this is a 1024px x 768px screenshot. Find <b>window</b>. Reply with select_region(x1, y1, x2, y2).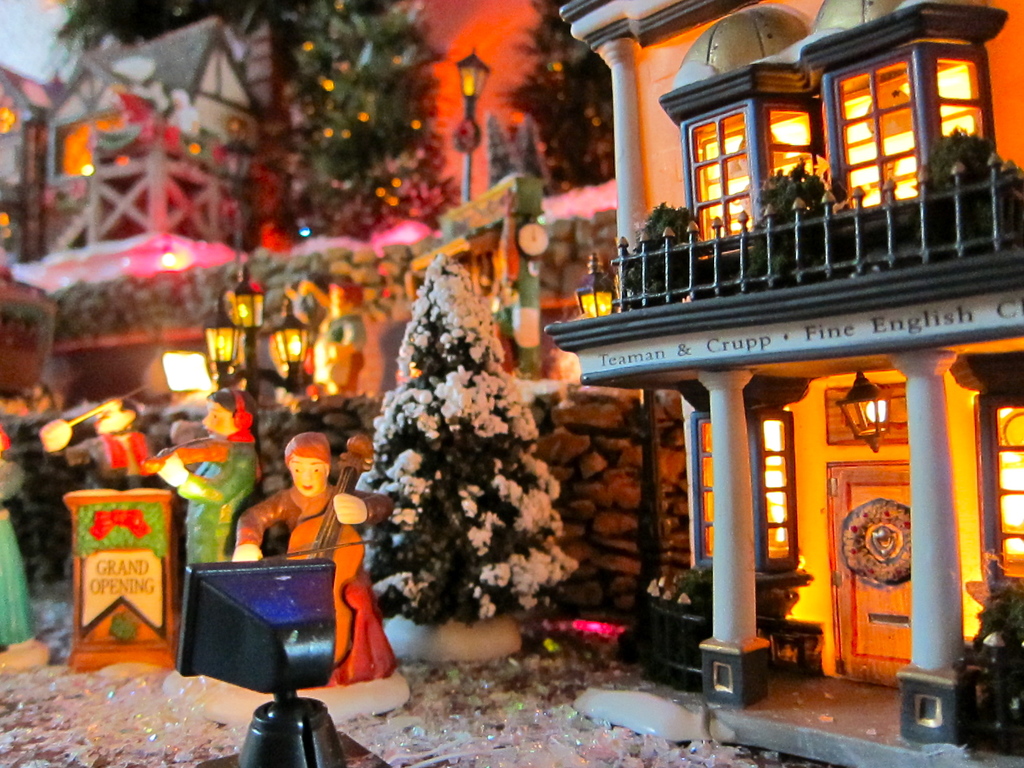
select_region(812, 36, 994, 235).
